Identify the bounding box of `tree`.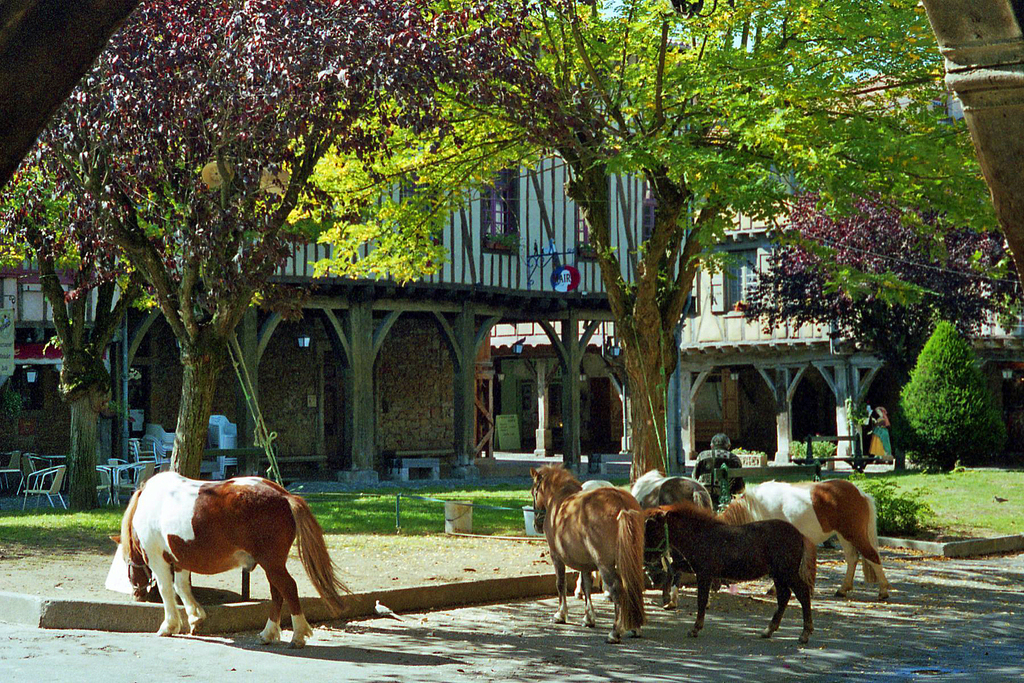
bbox=(0, 136, 178, 514).
